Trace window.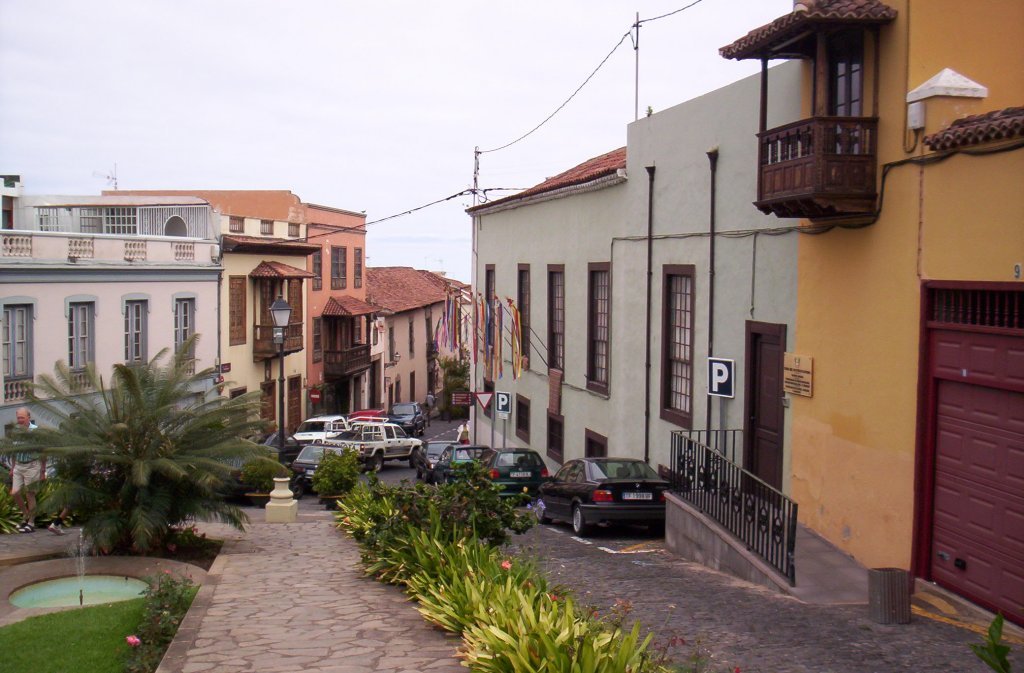
Traced to {"left": 395, "top": 380, "right": 403, "bottom": 402}.
